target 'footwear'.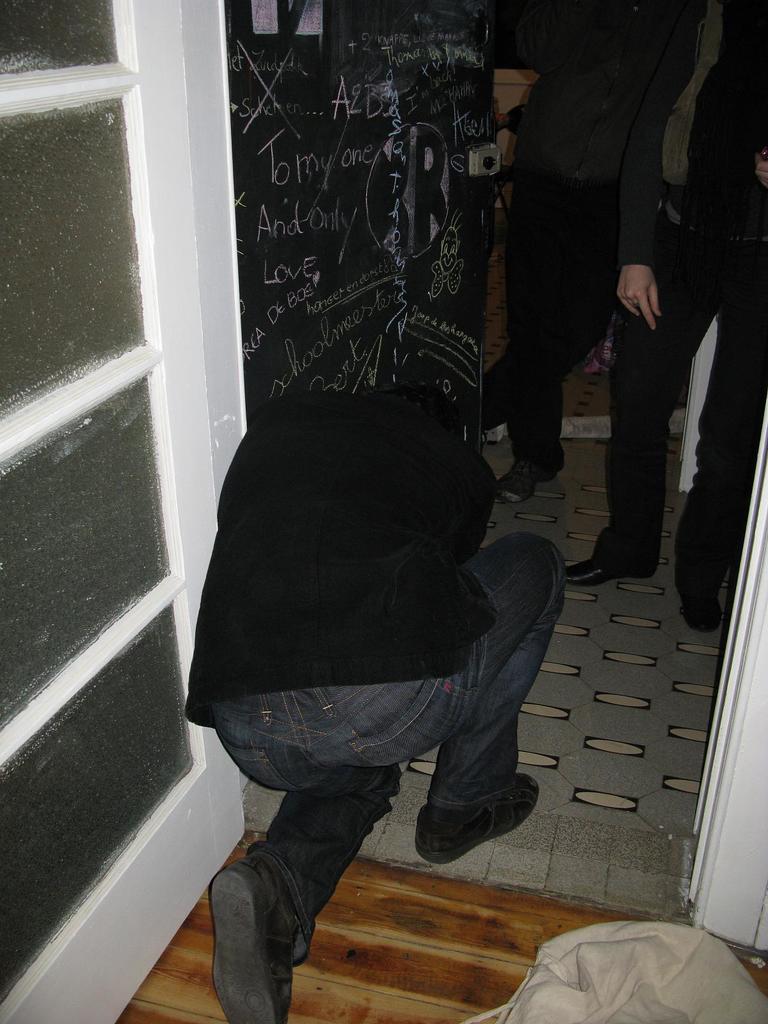
Target region: (489, 452, 566, 505).
